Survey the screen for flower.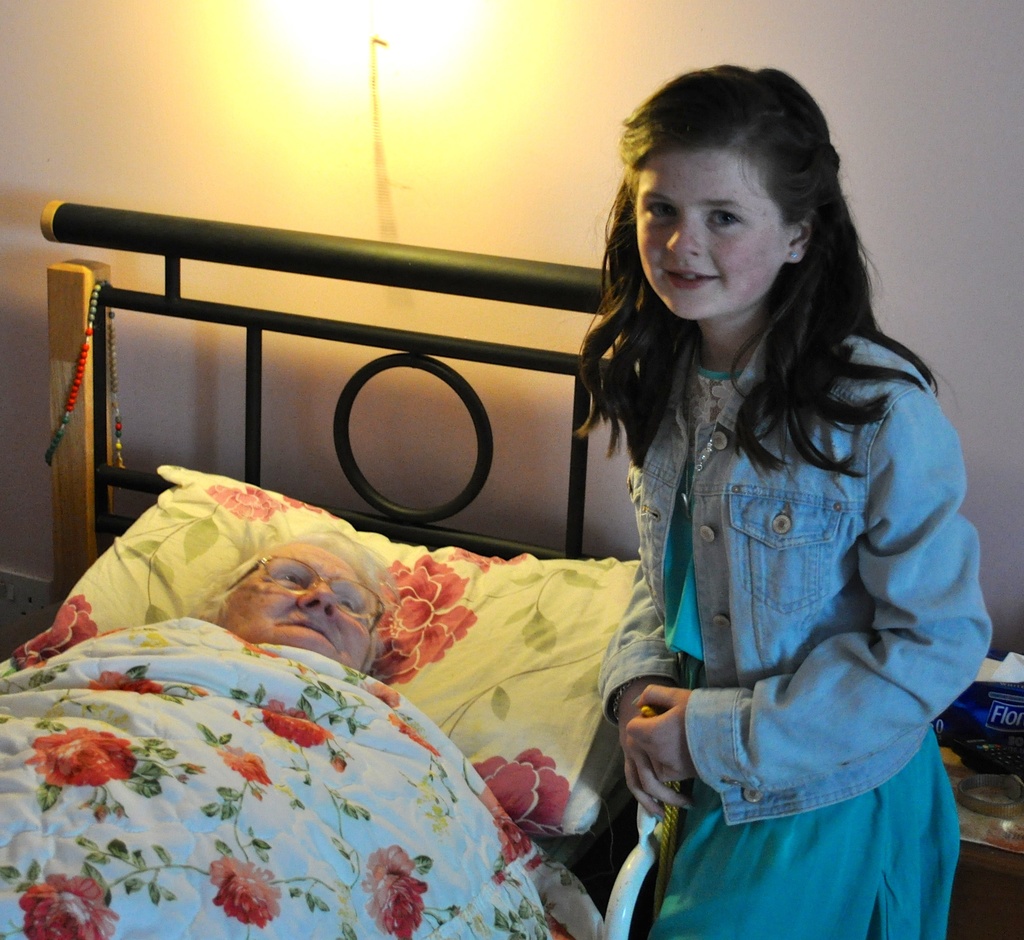
Survey found: <bbox>257, 702, 331, 750</bbox>.
